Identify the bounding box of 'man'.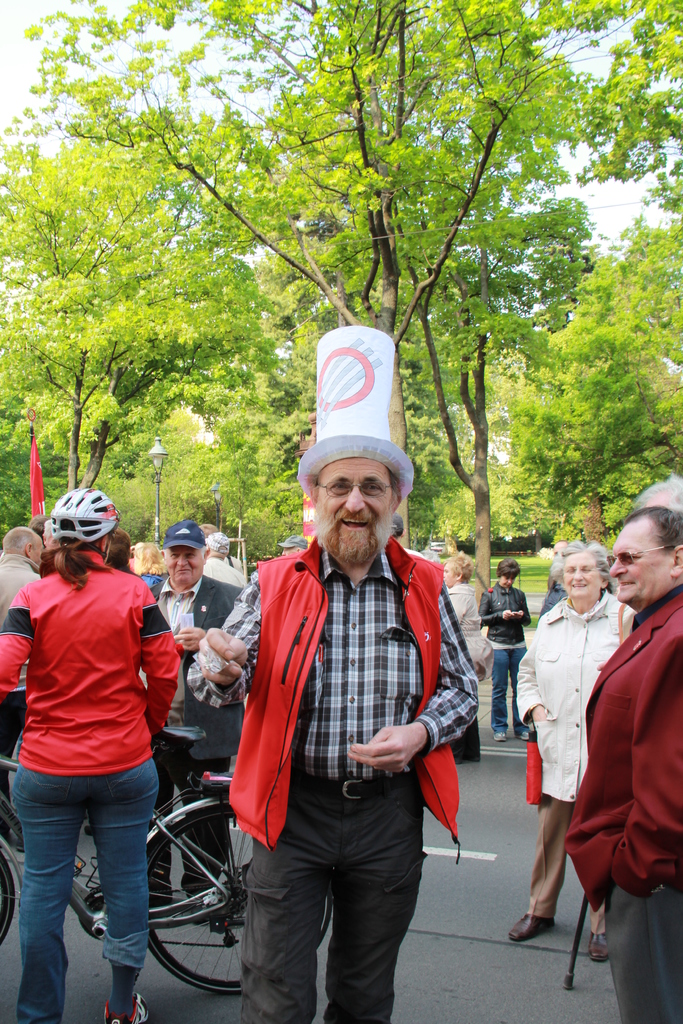
<bbox>520, 492, 671, 1017</bbox>.
